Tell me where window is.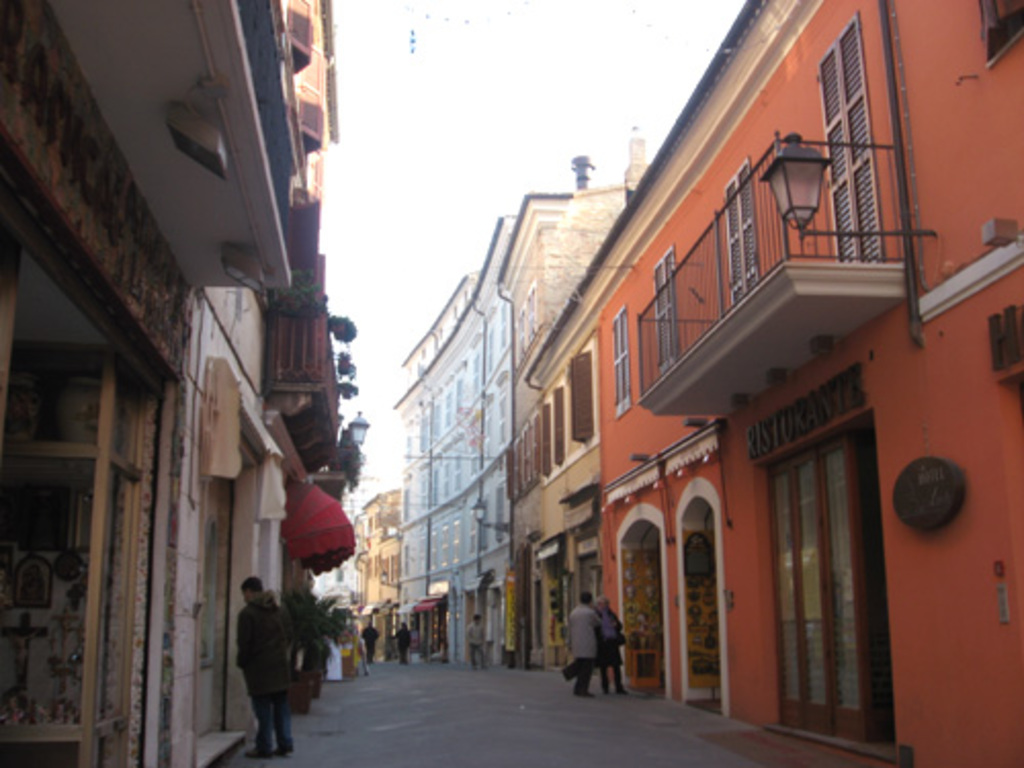
window is at [807,18,928,283].
